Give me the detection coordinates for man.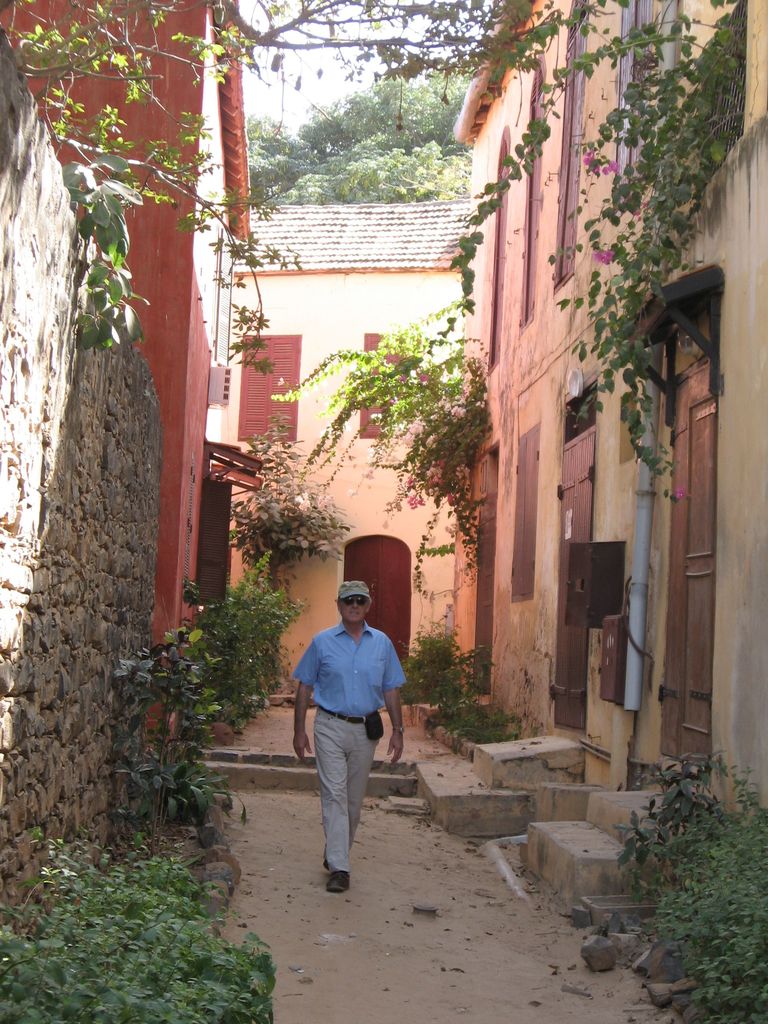
296/580/410/893.
